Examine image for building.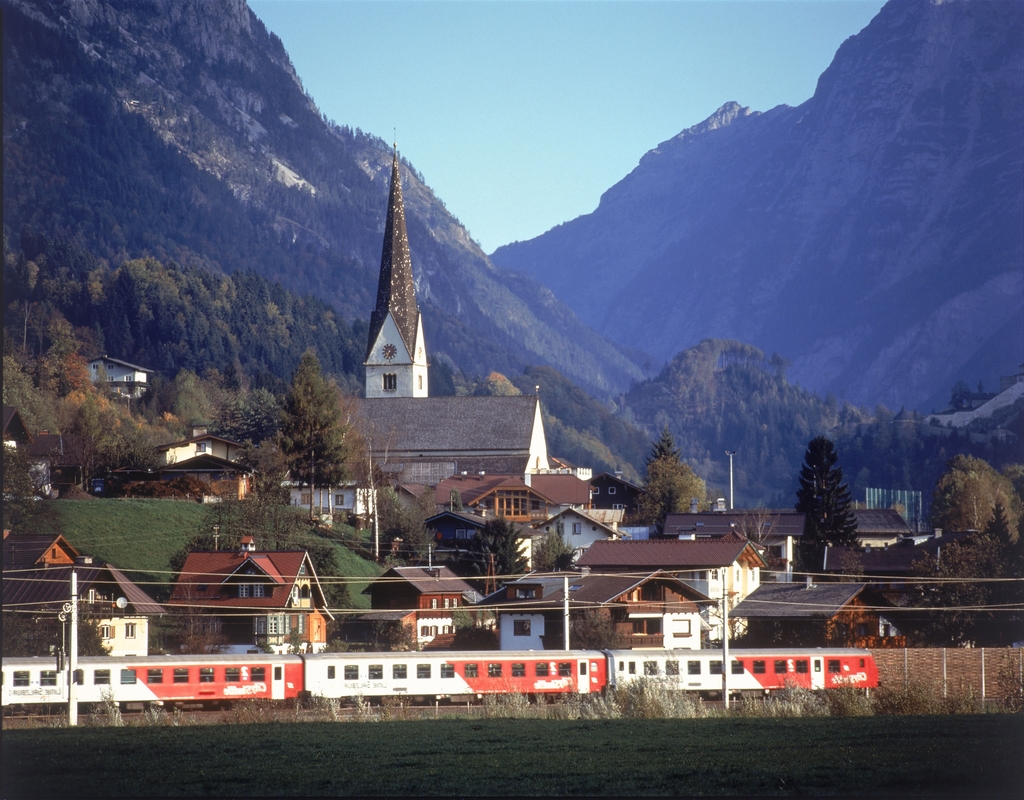
Examination result: l=69, t=349, r=150, b=411.
